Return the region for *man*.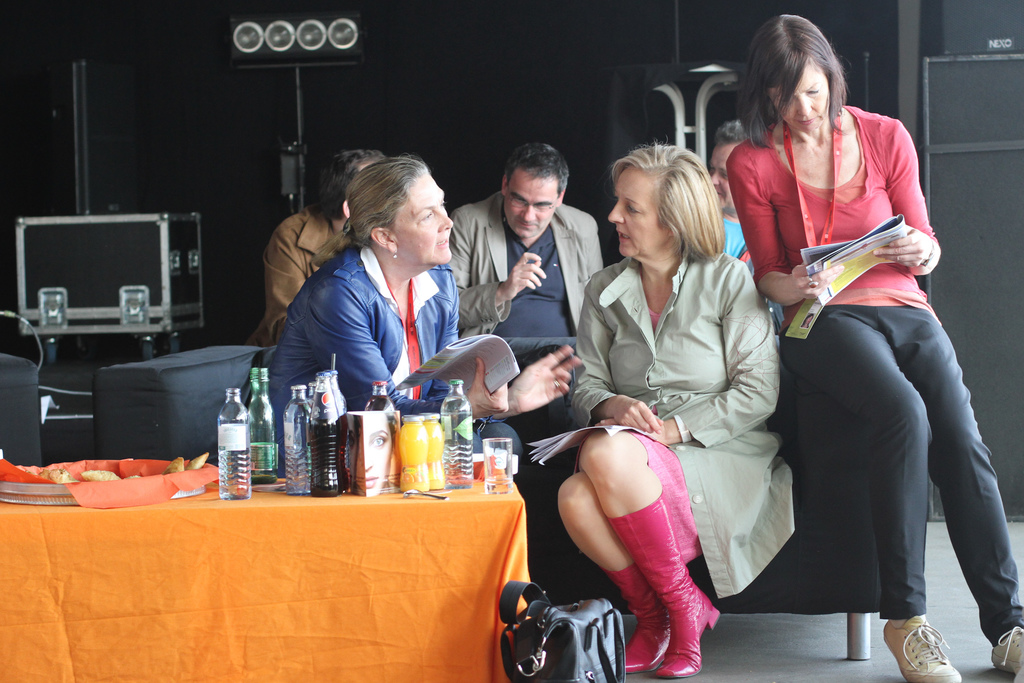
bbox=(710, 114, 778, 330).
